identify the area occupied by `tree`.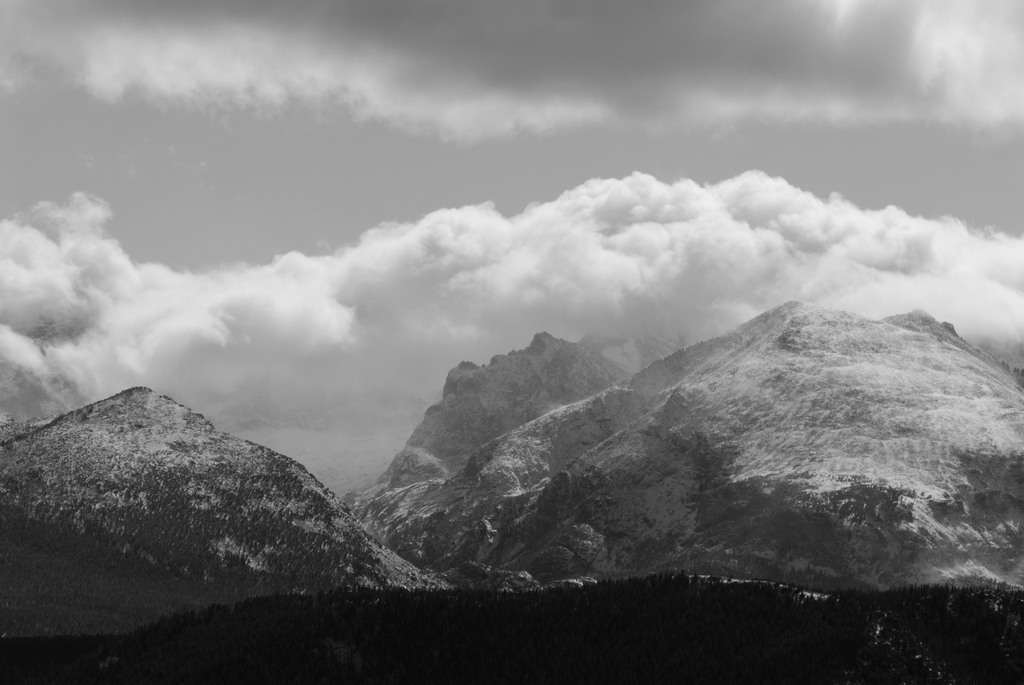
Area: [662,578,707,684].
